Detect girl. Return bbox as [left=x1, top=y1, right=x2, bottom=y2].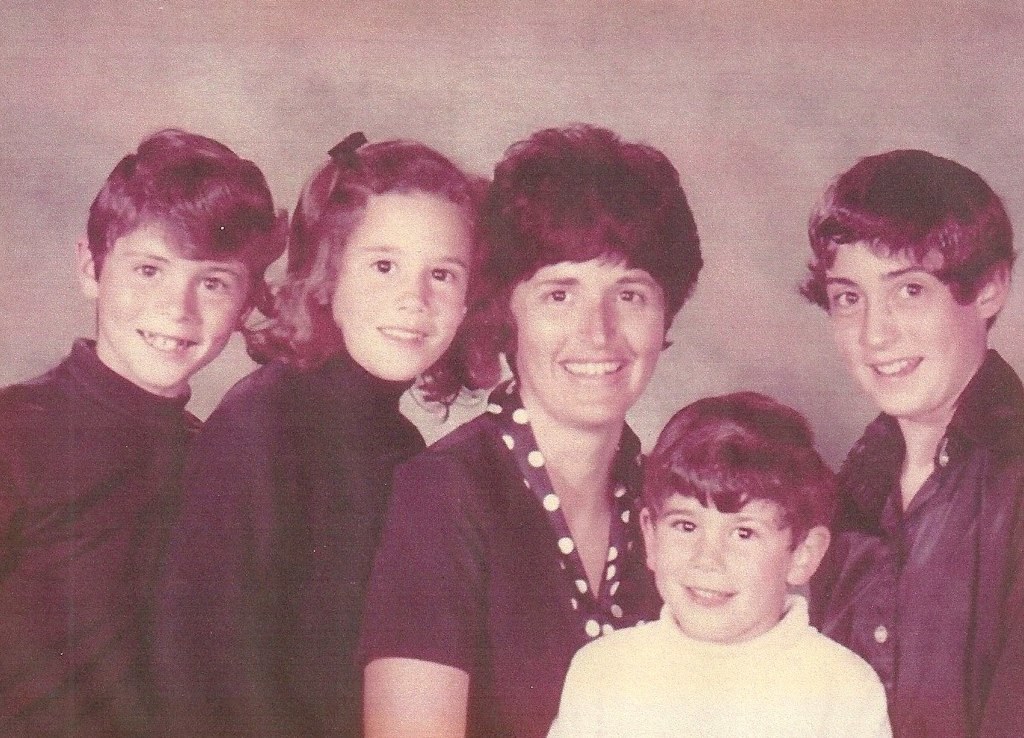
[left=149, top=136, right=519, bottom=737].
